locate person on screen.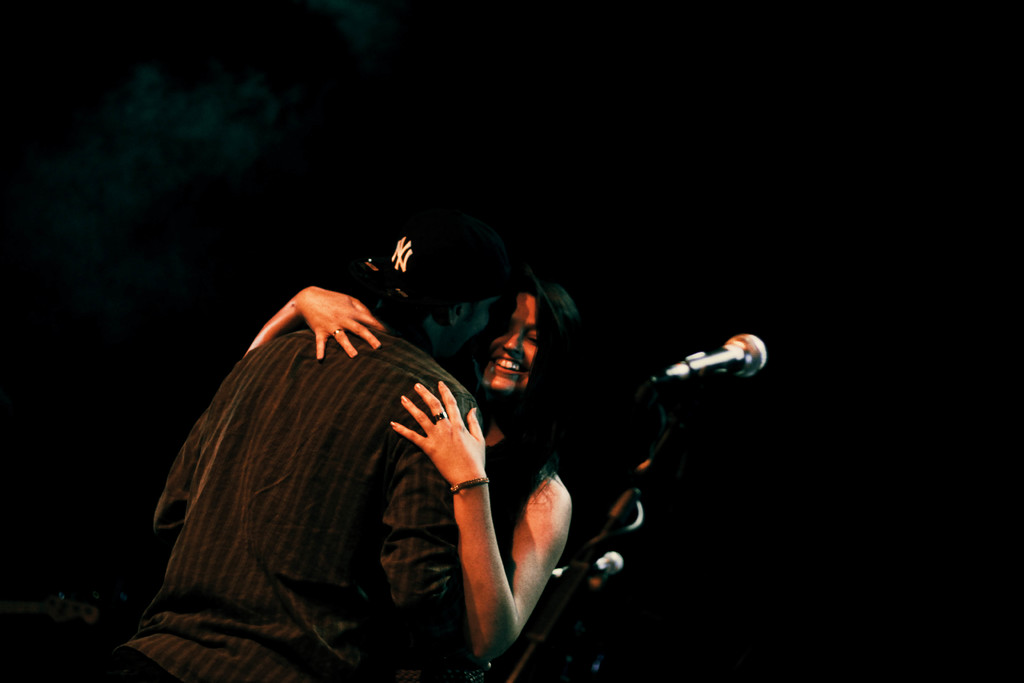
On screen at 244:270:588:664.
